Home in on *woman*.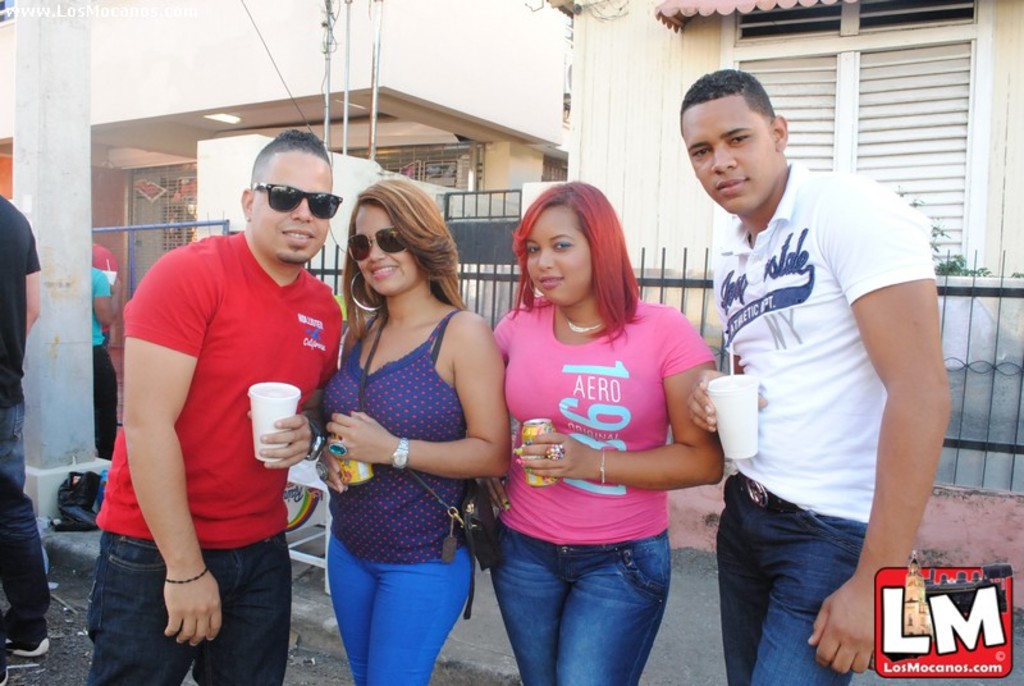
Homed in at (left=302, top=172, right=503, bottom=685).
